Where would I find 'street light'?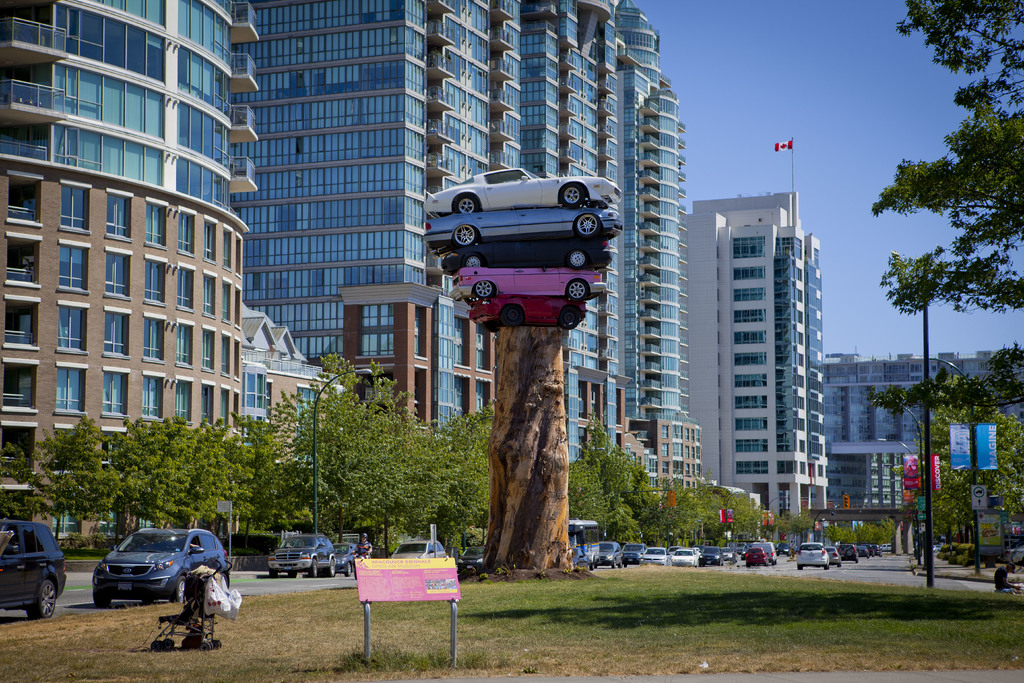
At BBox(812, 505, 837, 543).
